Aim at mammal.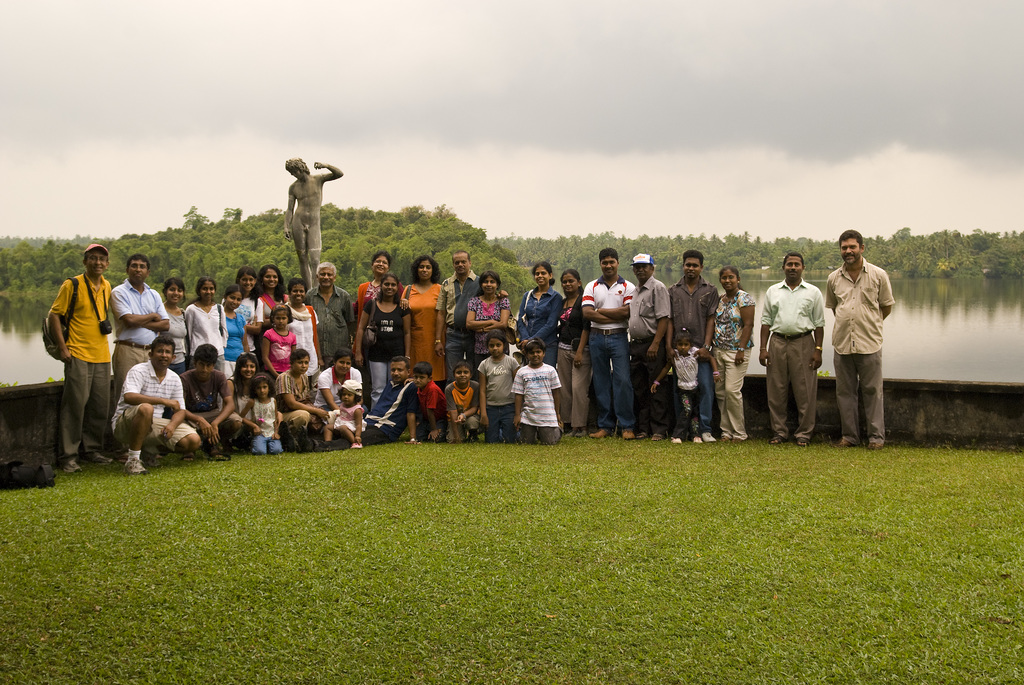
Aimed at [left=826, top=226, right=895, bottom=450].
